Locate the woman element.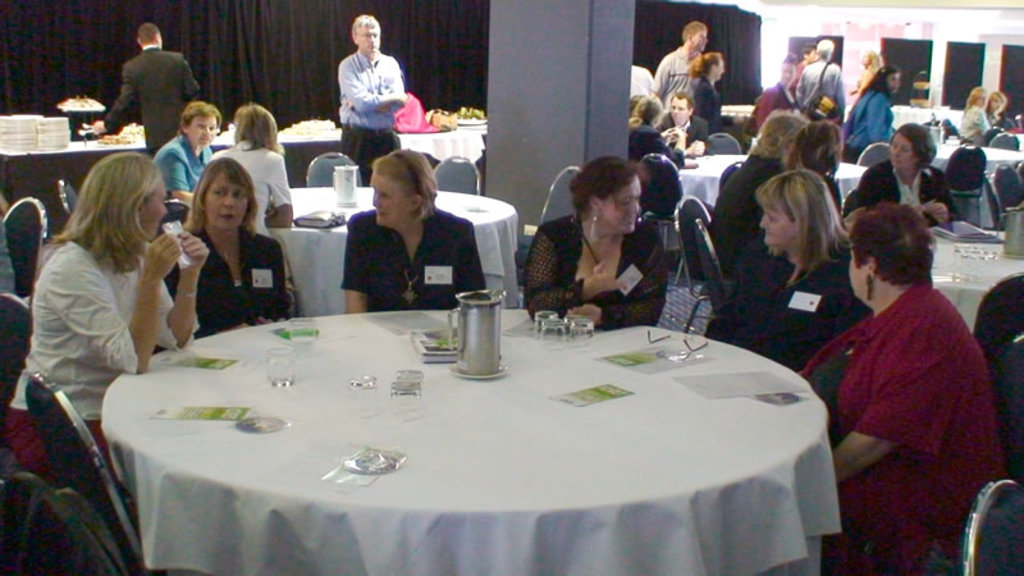
Element bbox: (20,148,193,411).
